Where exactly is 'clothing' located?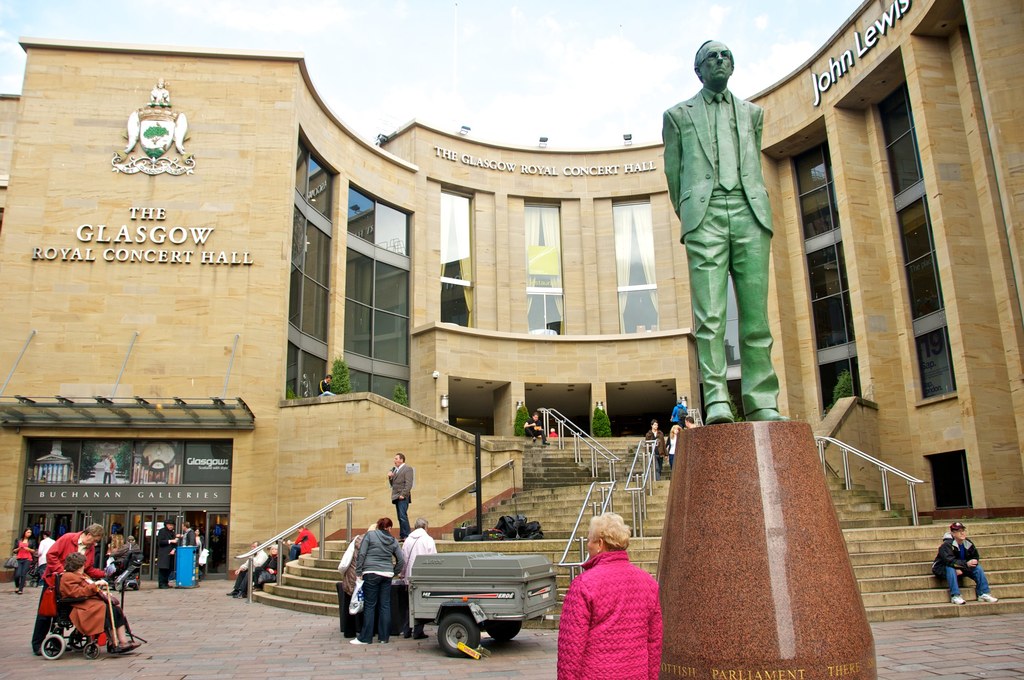
Its bounding box is 386:460:411:538.
